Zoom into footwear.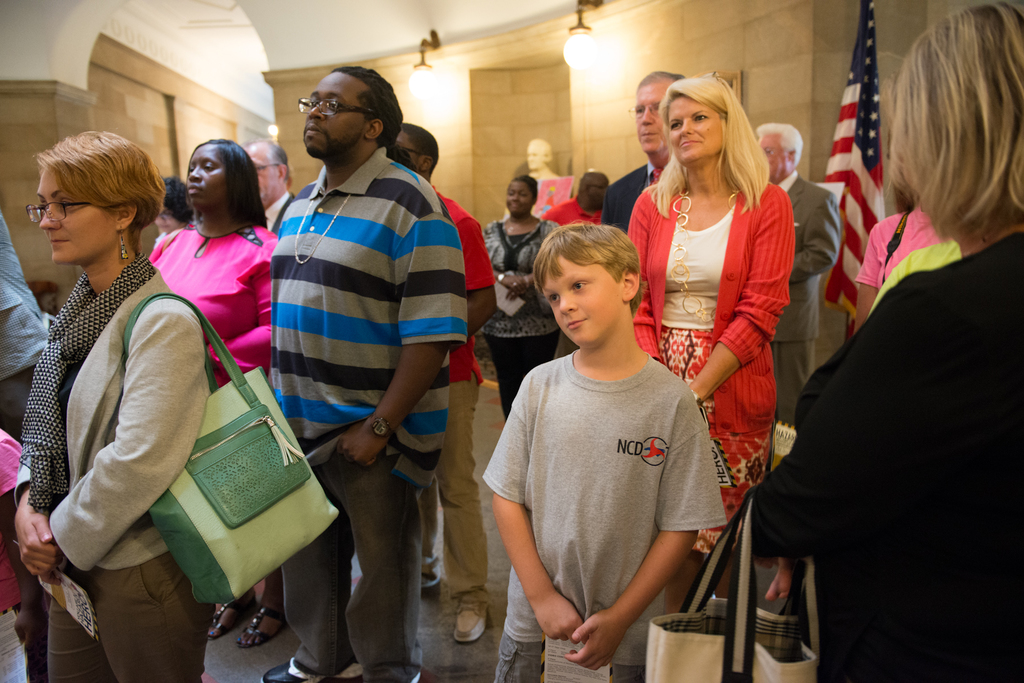
Zoom target: <box>232,598,287,648</box>.
